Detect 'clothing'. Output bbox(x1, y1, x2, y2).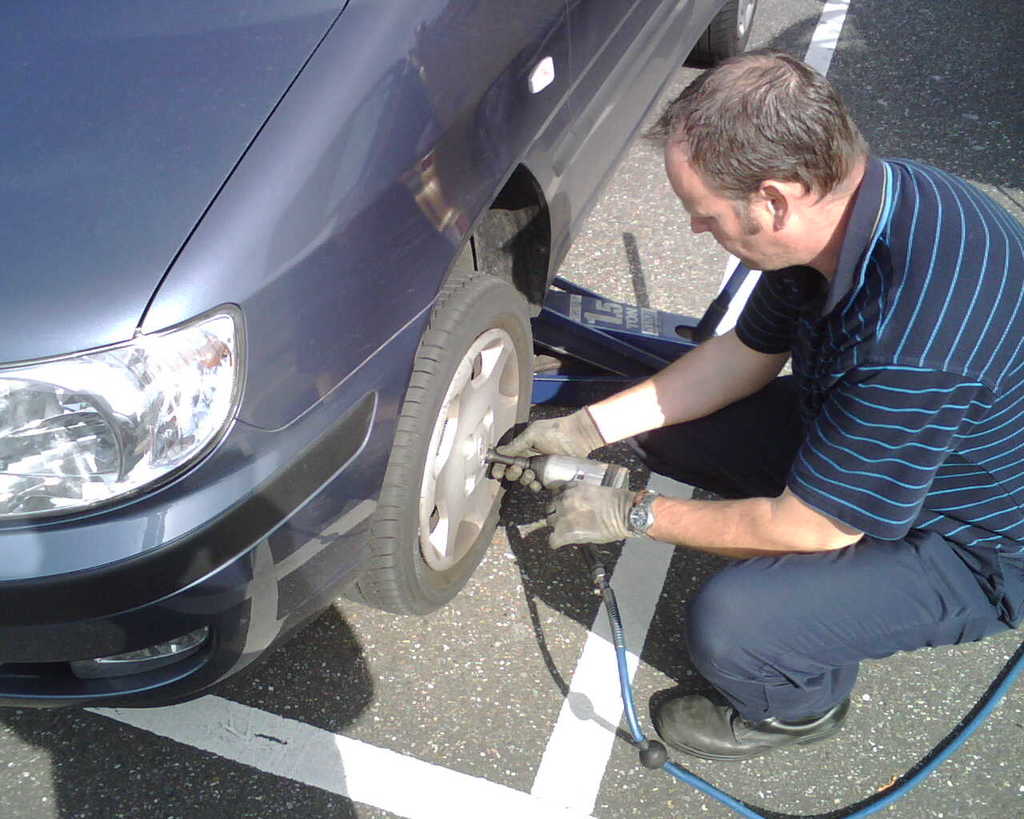
bbox(622, 150, 1023, 721).
